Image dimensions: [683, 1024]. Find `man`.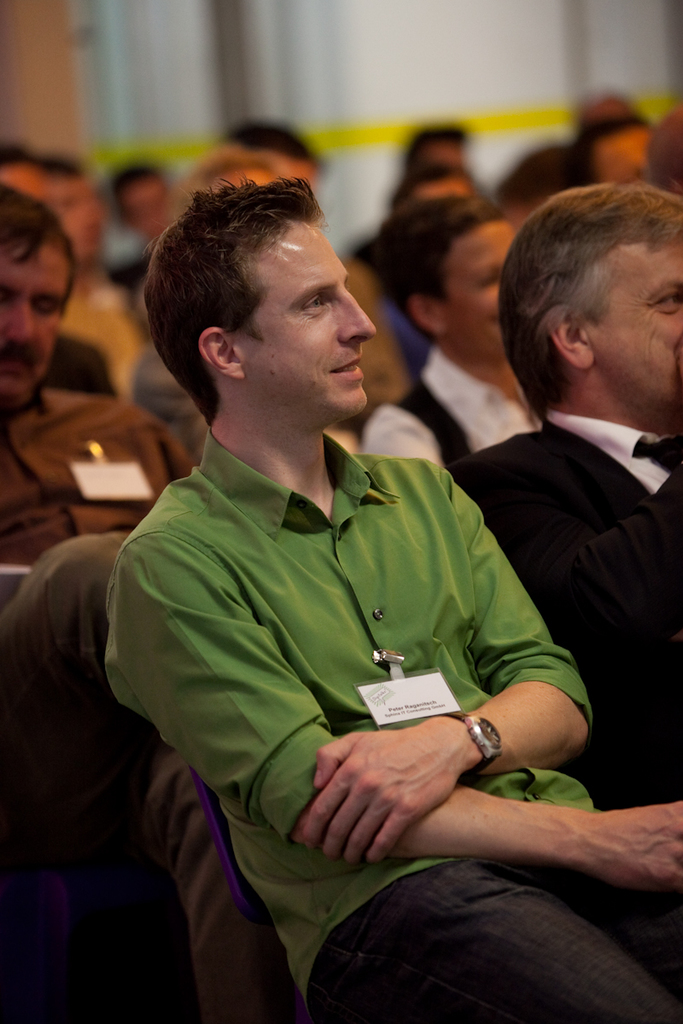
x1=371 y1=187 x2=543 y2=464.
